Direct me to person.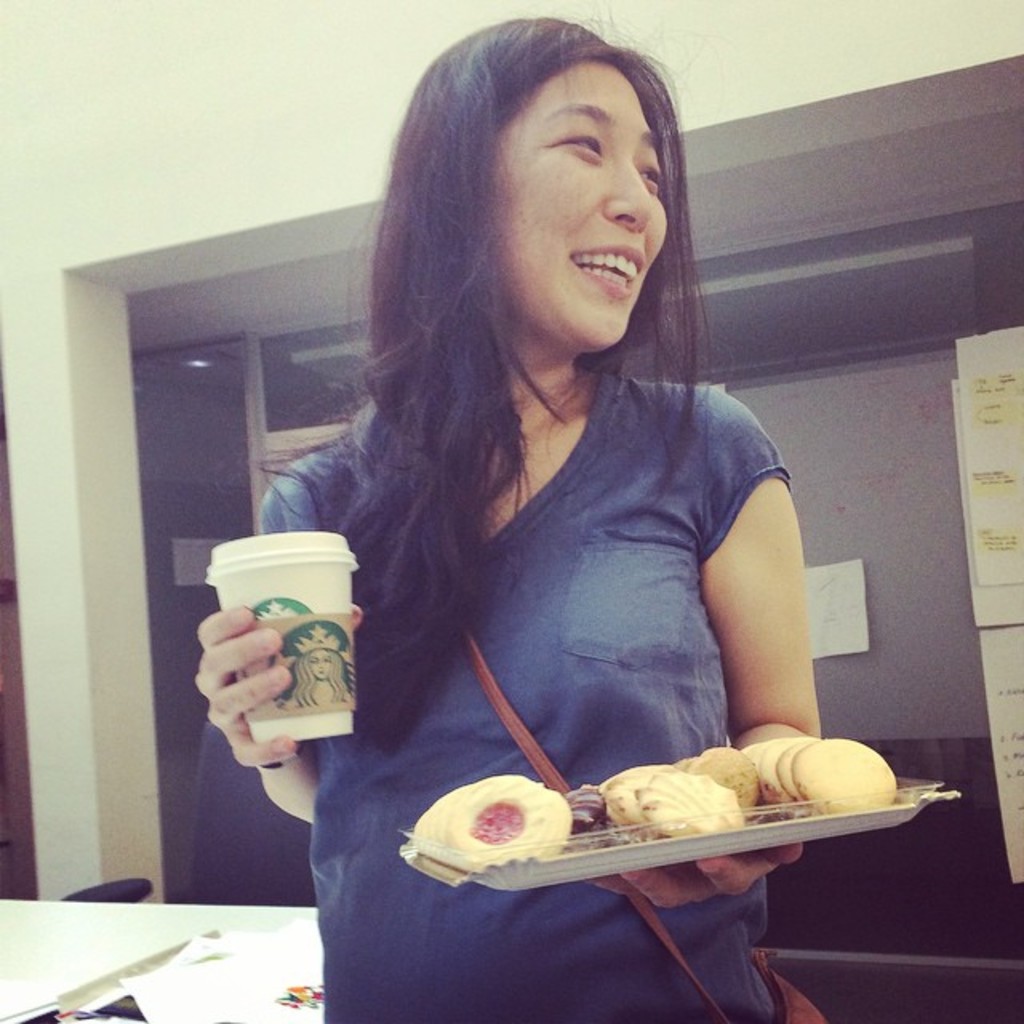
Direction: box=[198, 10, 837, 1022].
